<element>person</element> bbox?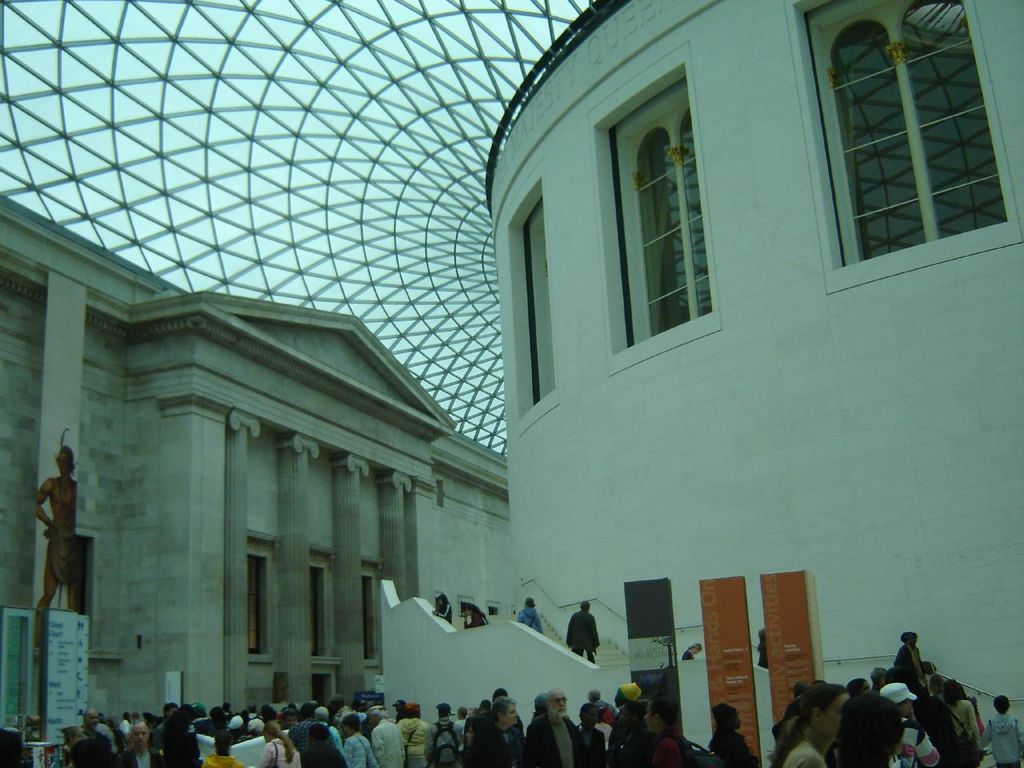
detection(478, 690, 530, 767)
